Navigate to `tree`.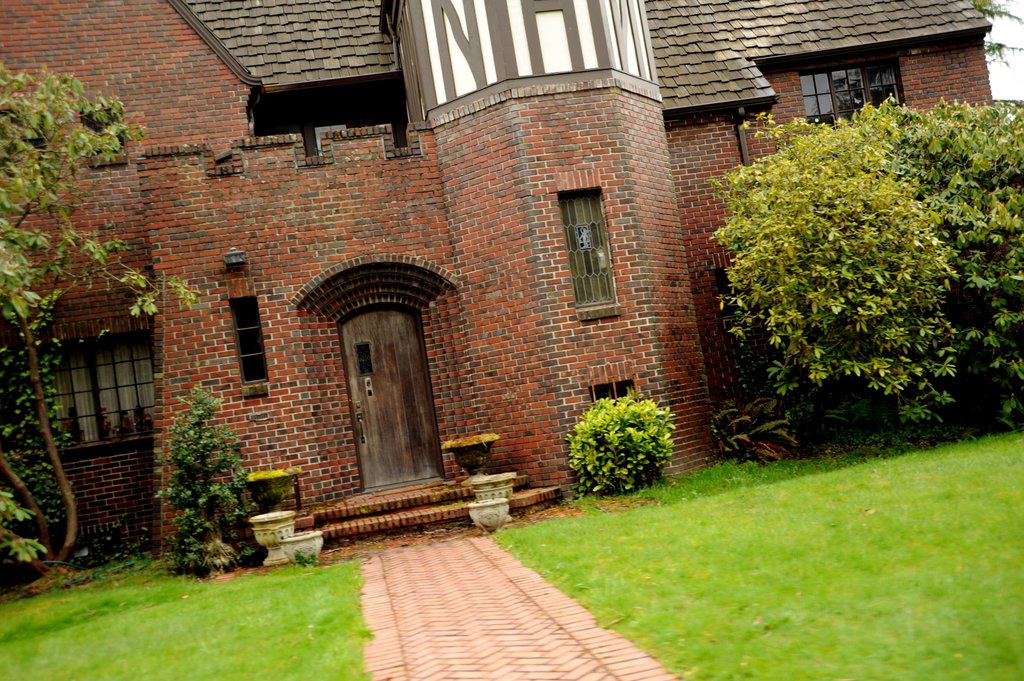
Navigation target: <box>0,53,200,582</box>.
